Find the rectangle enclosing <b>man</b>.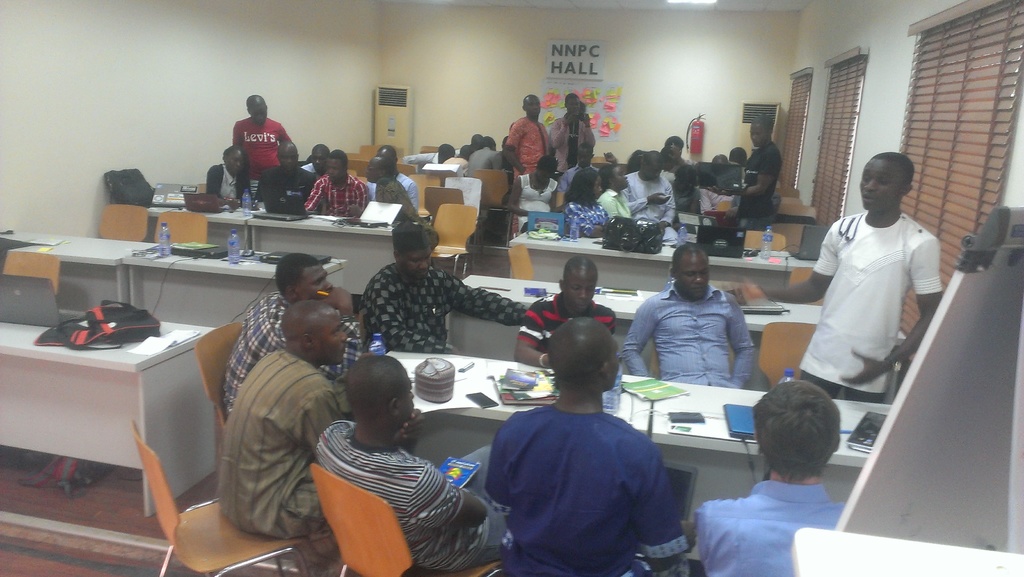
x1=215, y1=298, x2=358, y2=530.
